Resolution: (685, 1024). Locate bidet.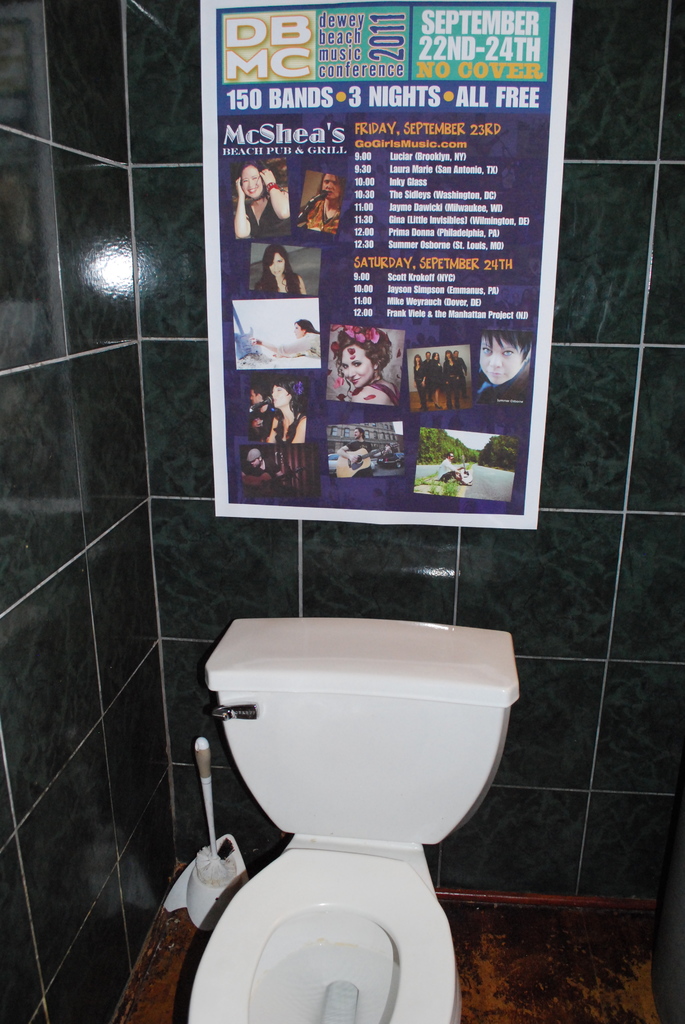
left=187, top=840, right=462, bottom=1023.
